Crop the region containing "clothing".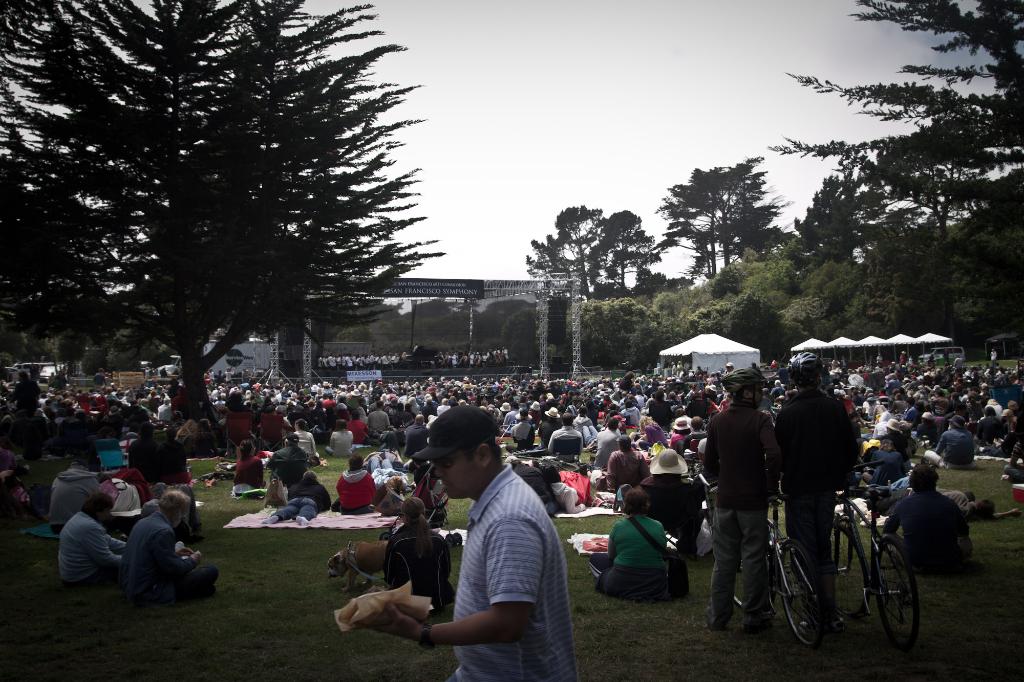
Crop region: x1=340, y1=469, x2=369, y2=512.
